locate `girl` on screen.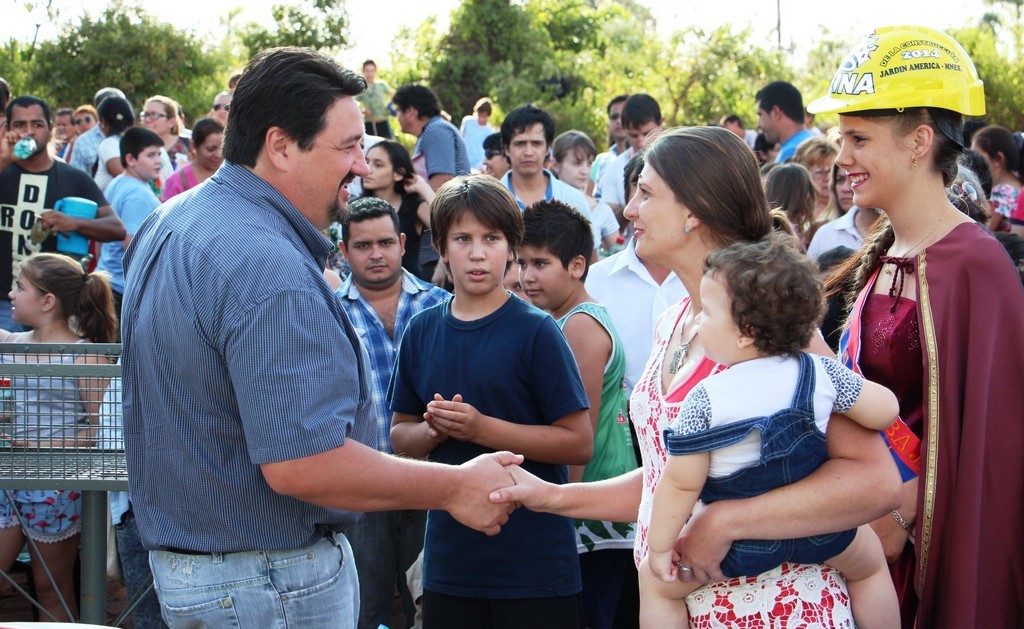
On screen at (755,162,817,264).
